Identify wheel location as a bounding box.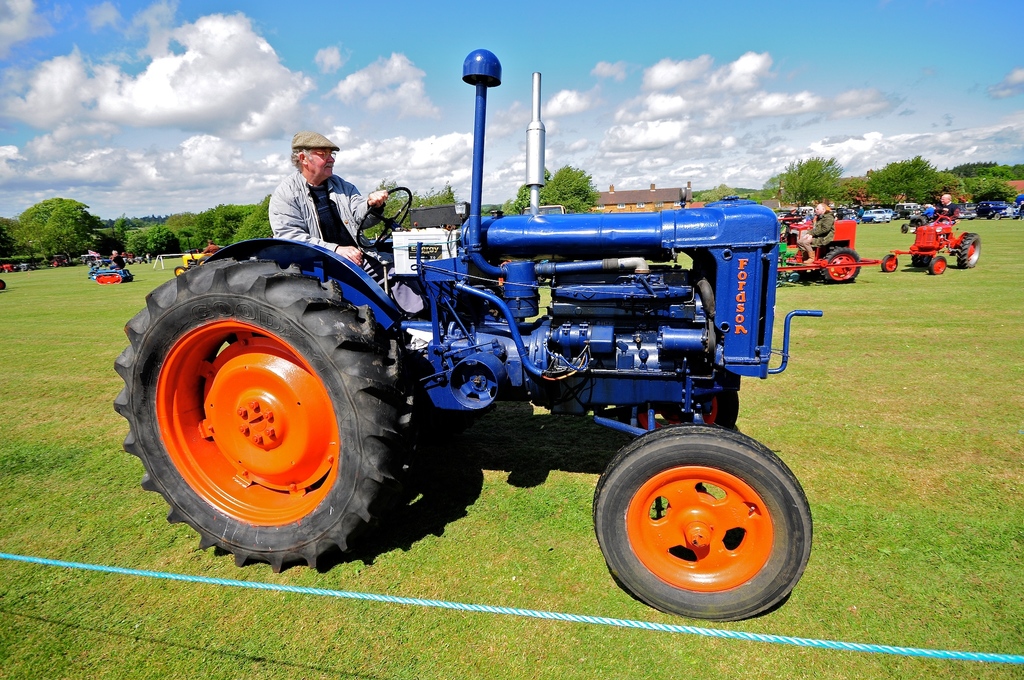
l=912, t=252, r=933, b=266.
